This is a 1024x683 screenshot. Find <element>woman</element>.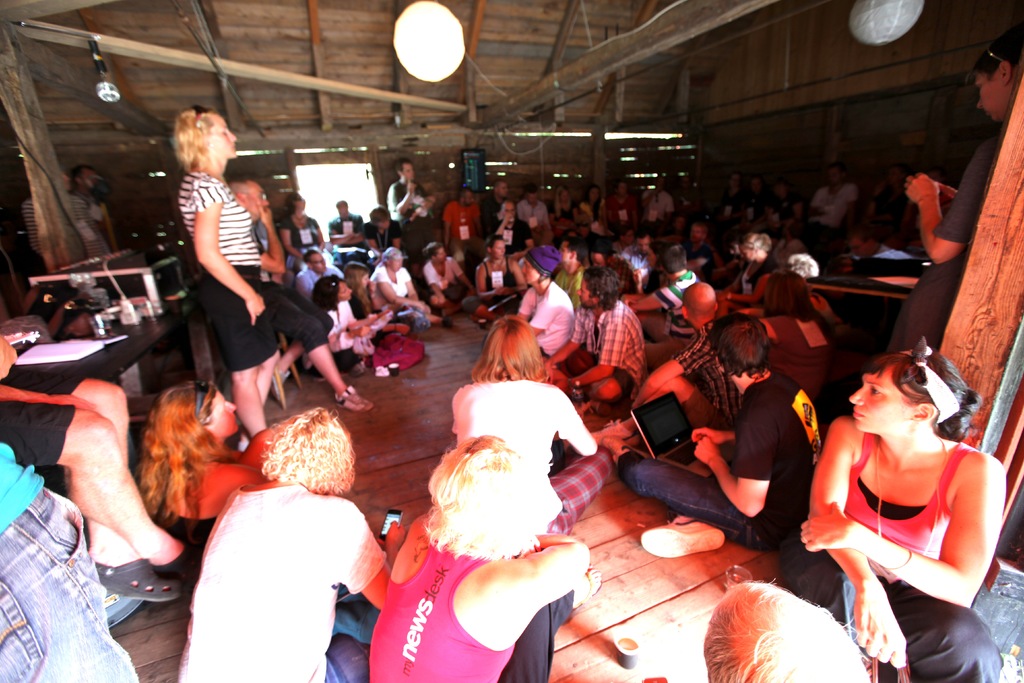
Bounding box: bbox=(376, 241, 430, 324).
